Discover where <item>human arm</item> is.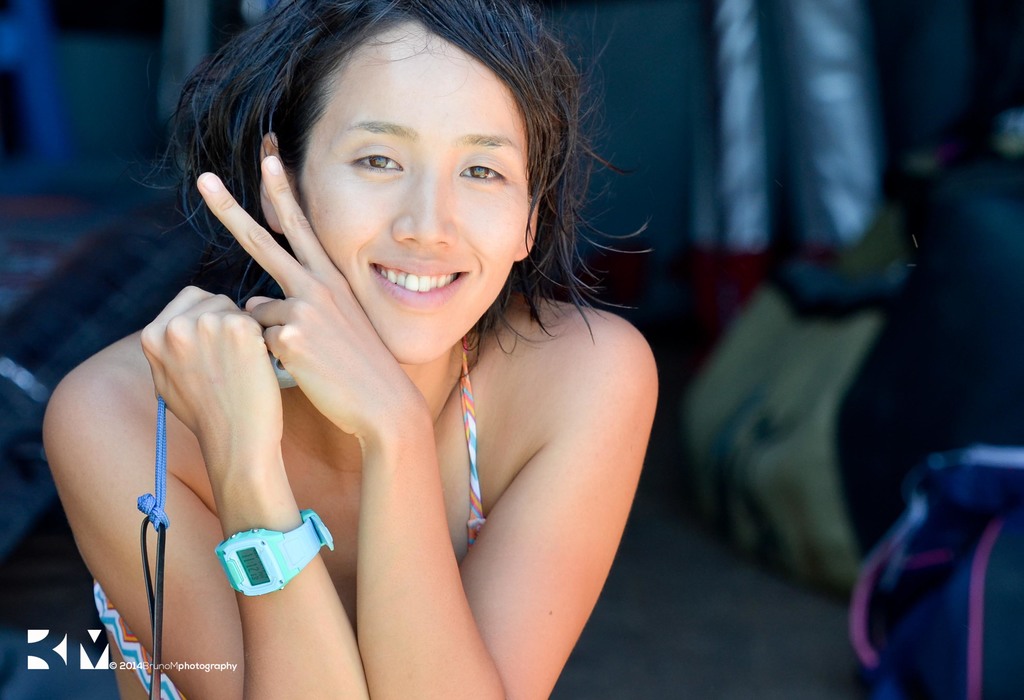
Discovered at 59,271,350,692.
